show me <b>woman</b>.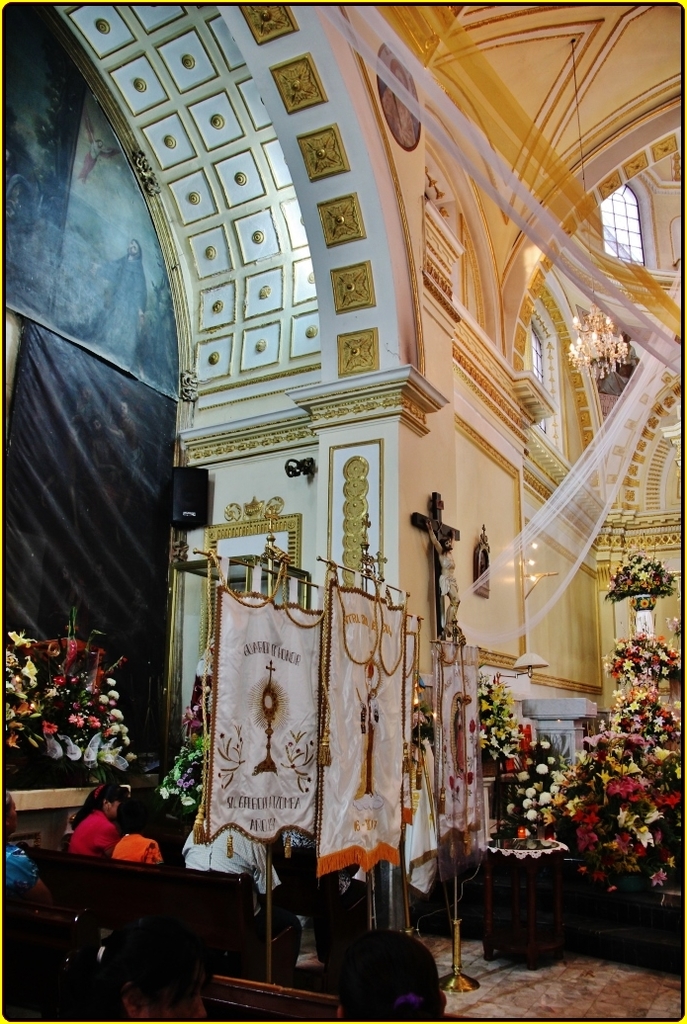
<b>woman</b> is here: [x1=105, y1=790, x2=167, y2=870].
